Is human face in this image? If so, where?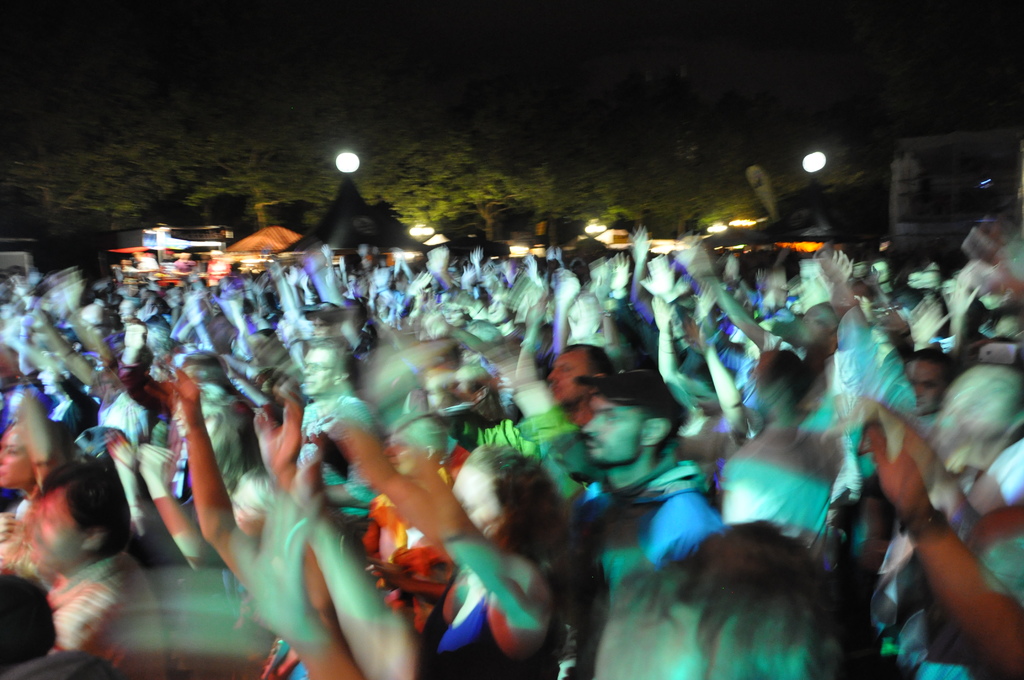
Yes, at {"left": 0, "top": 420, "right": 36, "bottom": 486}.
